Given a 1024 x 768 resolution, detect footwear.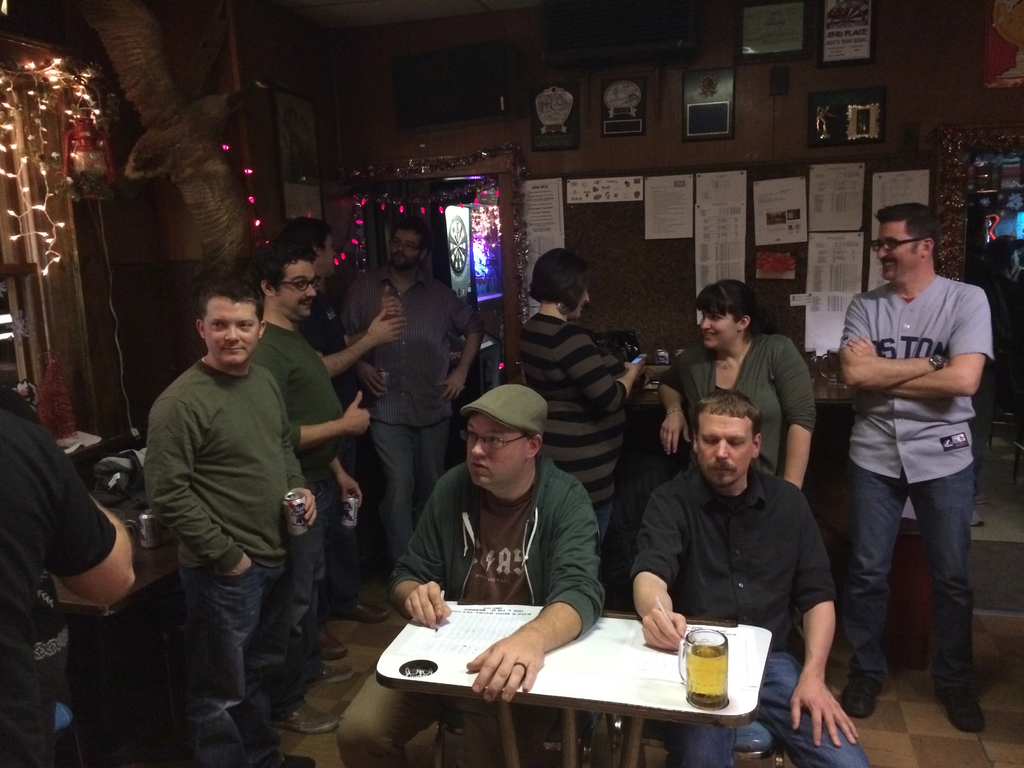
{"x1": 340, "y1": 596, "x2": 392, "y2": 621}.
